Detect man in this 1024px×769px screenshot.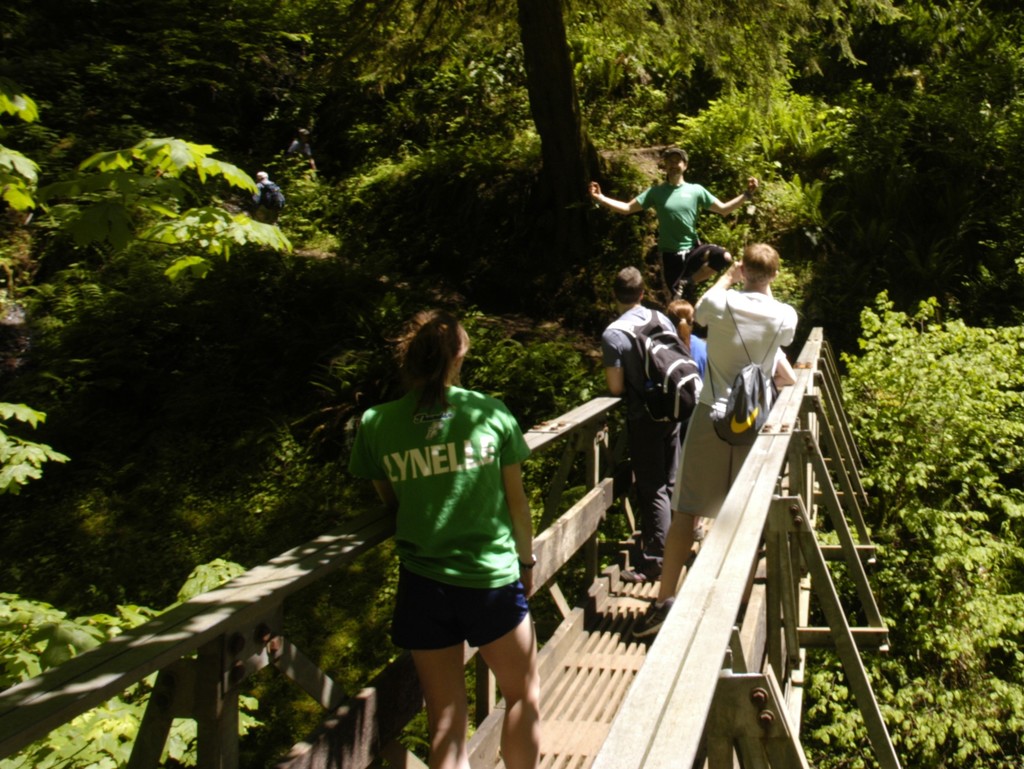
Detection: <box>624,243,796,640</box>.
